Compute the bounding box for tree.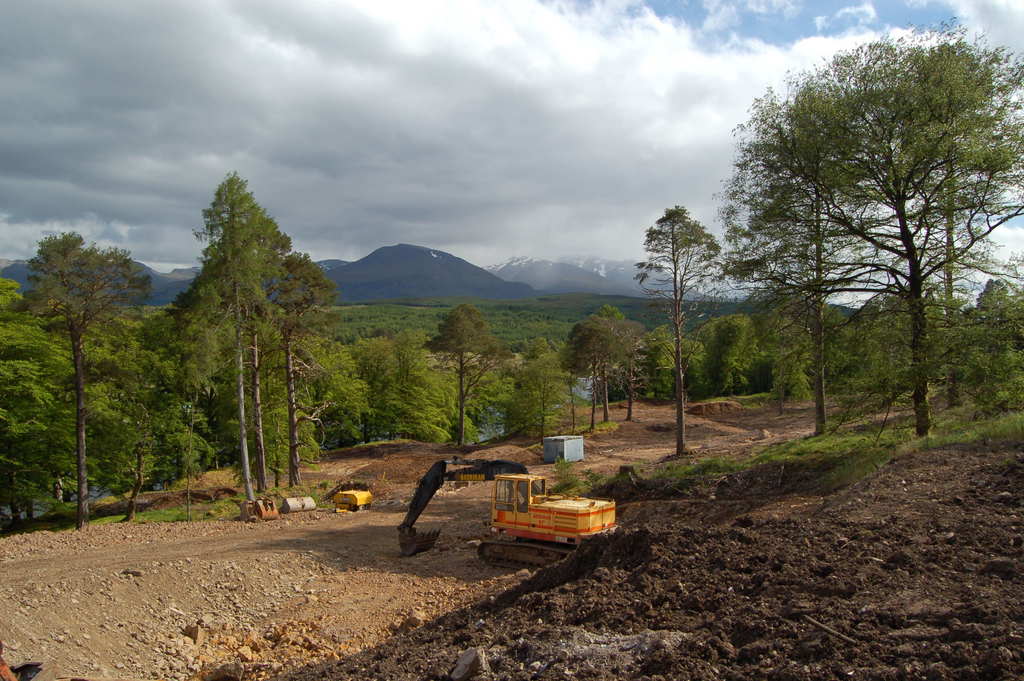
[945, 268, 1022, 411].
